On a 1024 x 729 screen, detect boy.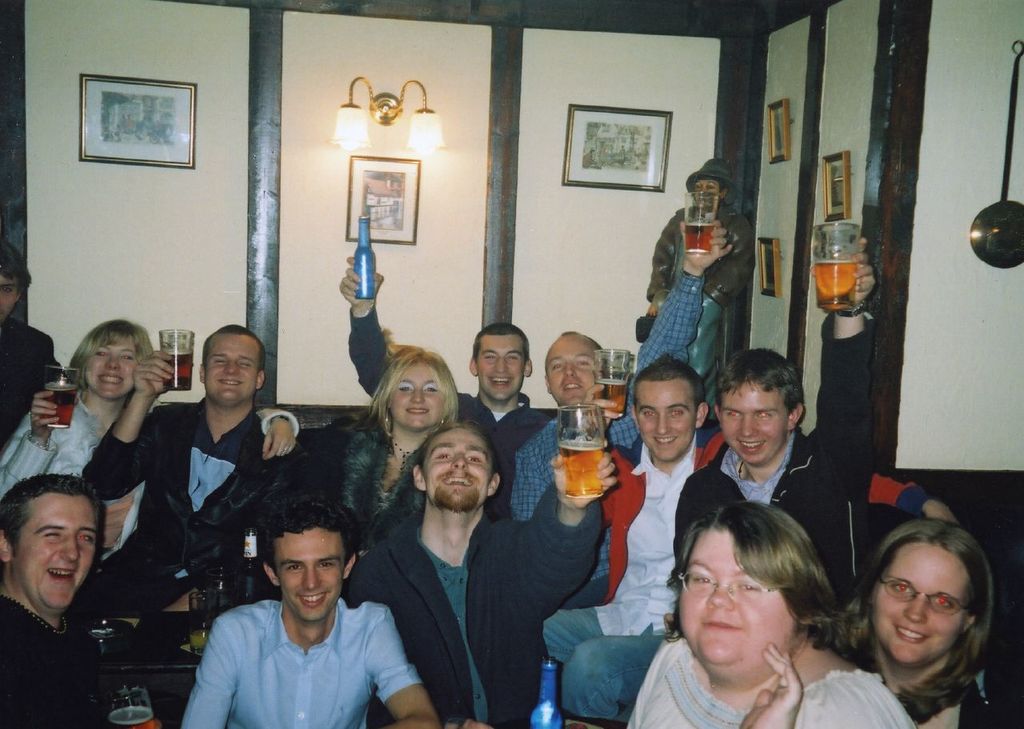
<region>174, 491, 439, 728</region>.
